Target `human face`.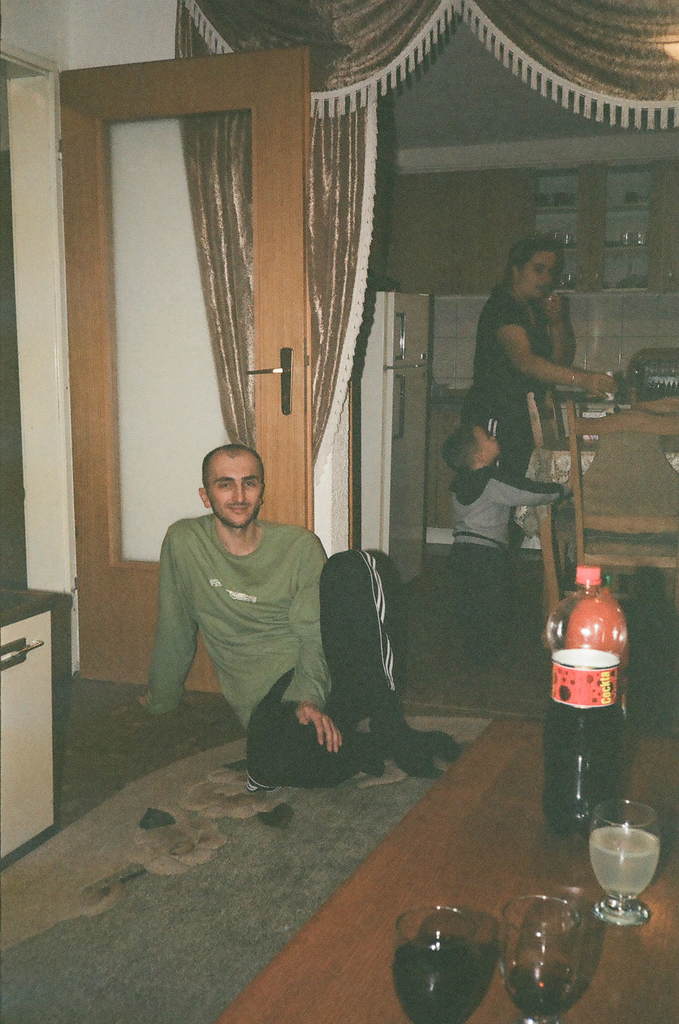
Target region: [left=522, top=250, right=559, bottom=294].
